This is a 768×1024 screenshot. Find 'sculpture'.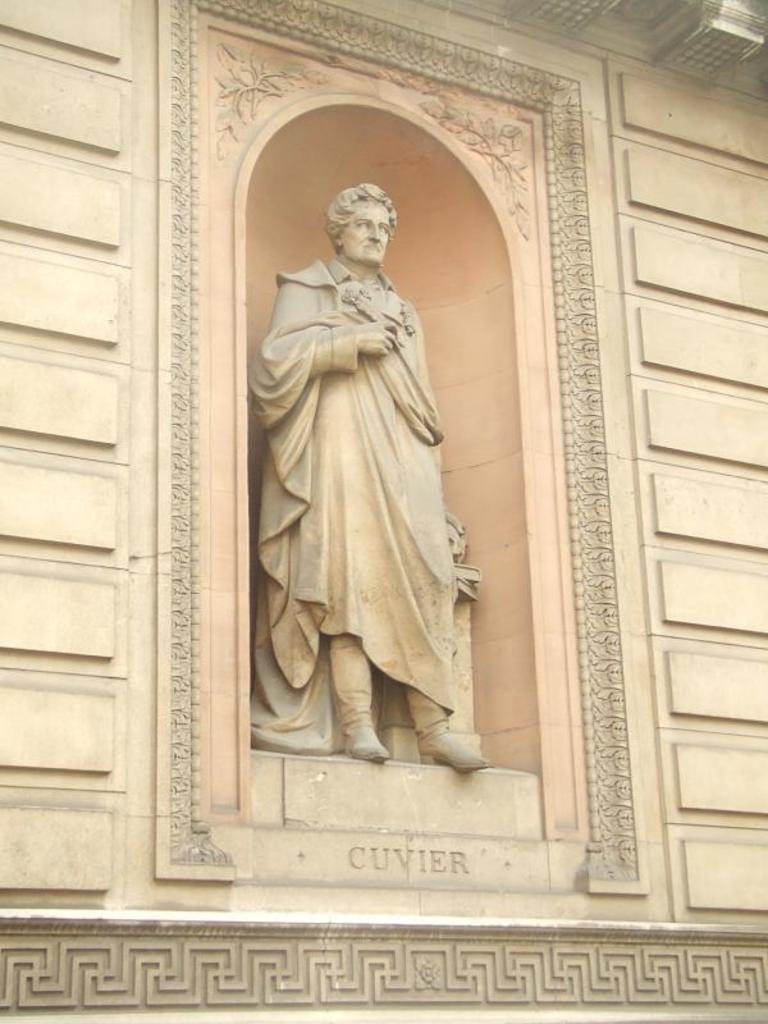
Bounding box: box=[232, 170, 483, 783].
